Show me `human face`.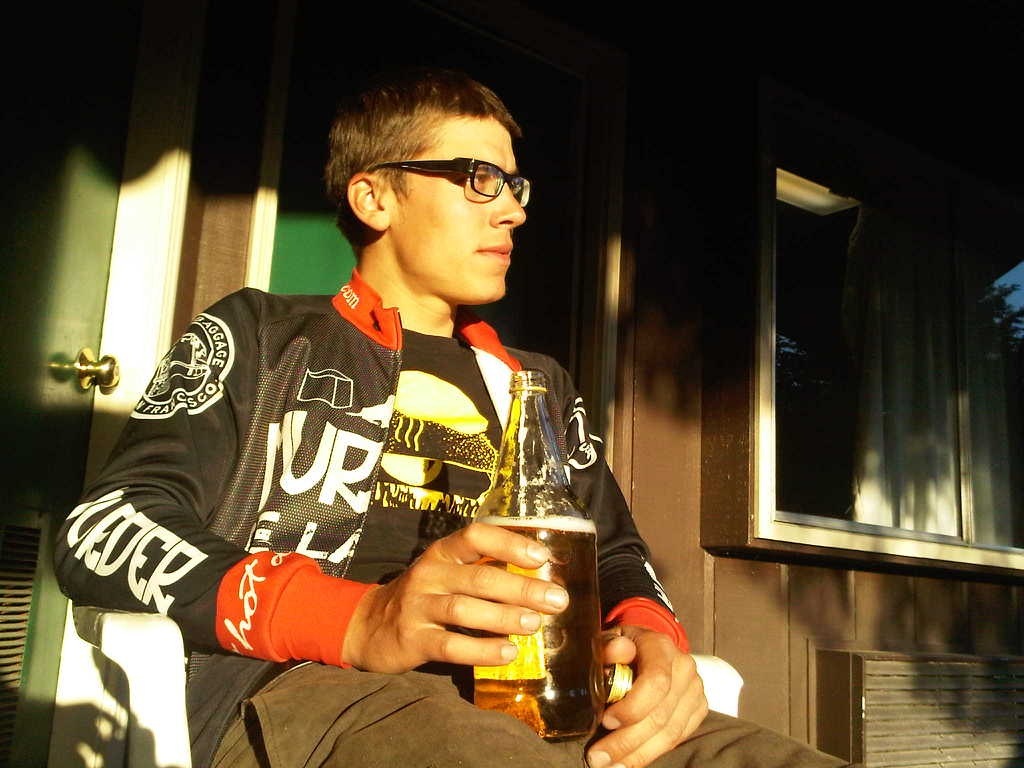
`human face` is here: select_region(385, 112, 525, 304).
